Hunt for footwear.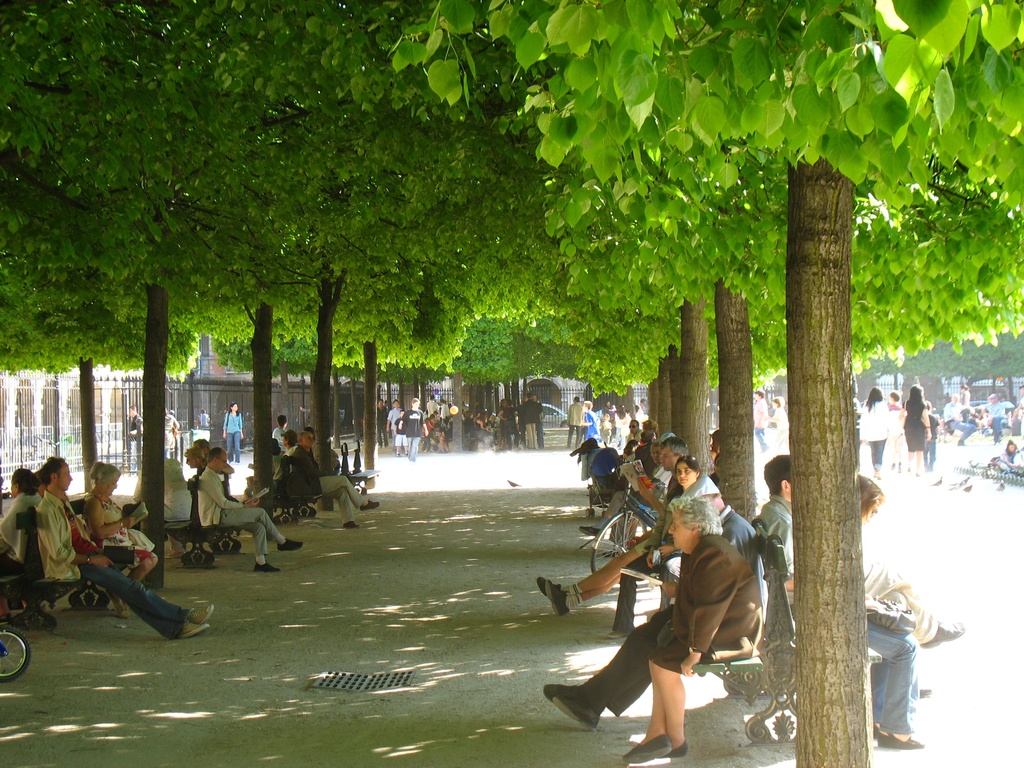
Hunted down at 276,537,304,553.
